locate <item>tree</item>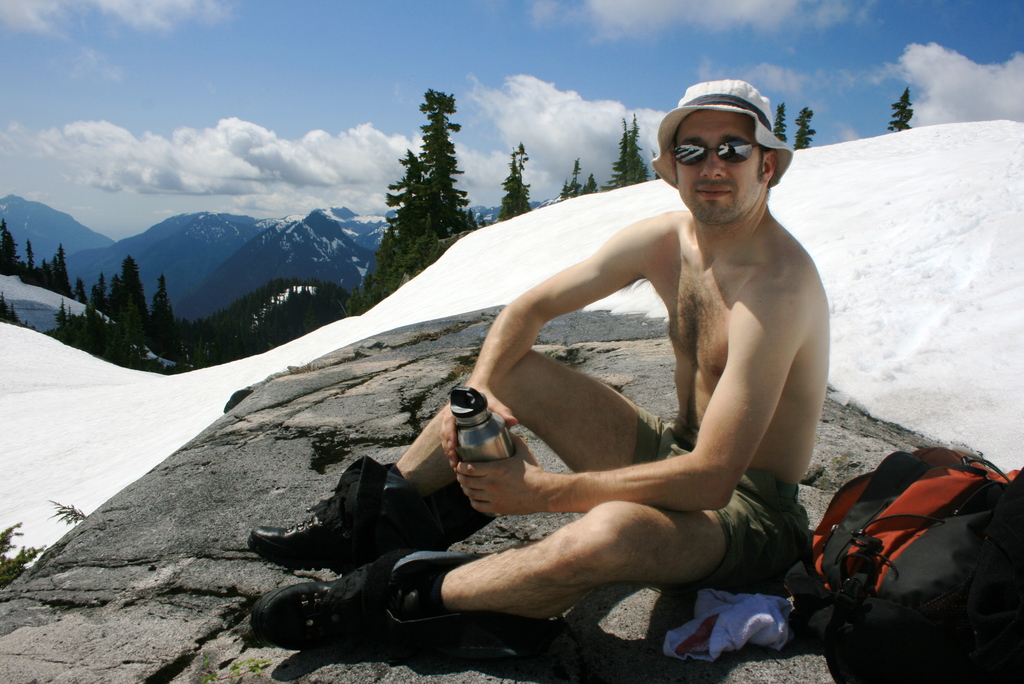
<region>359, 85, 476, 311</region>
